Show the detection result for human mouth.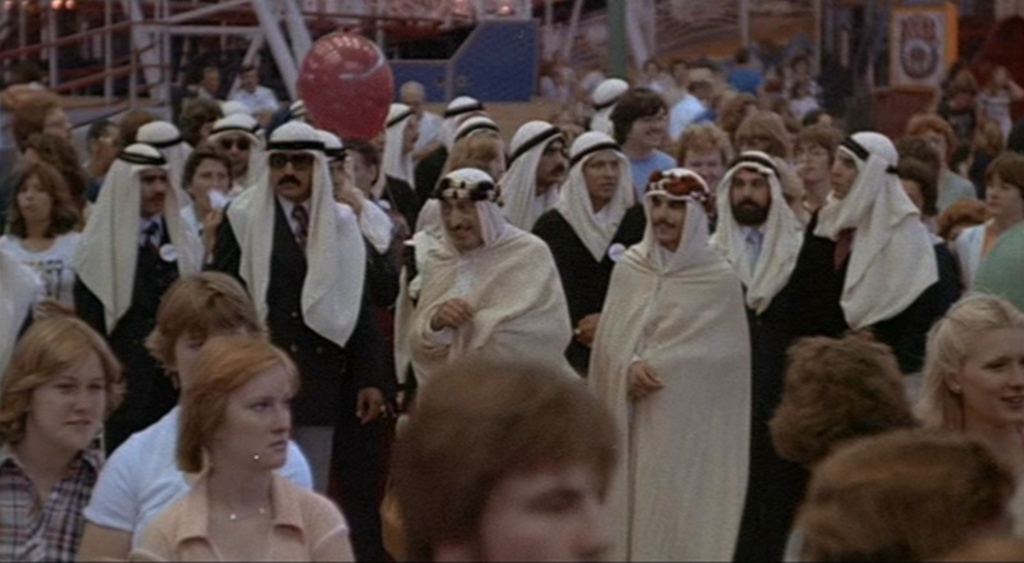
<box>836,186,842,194</box>.
